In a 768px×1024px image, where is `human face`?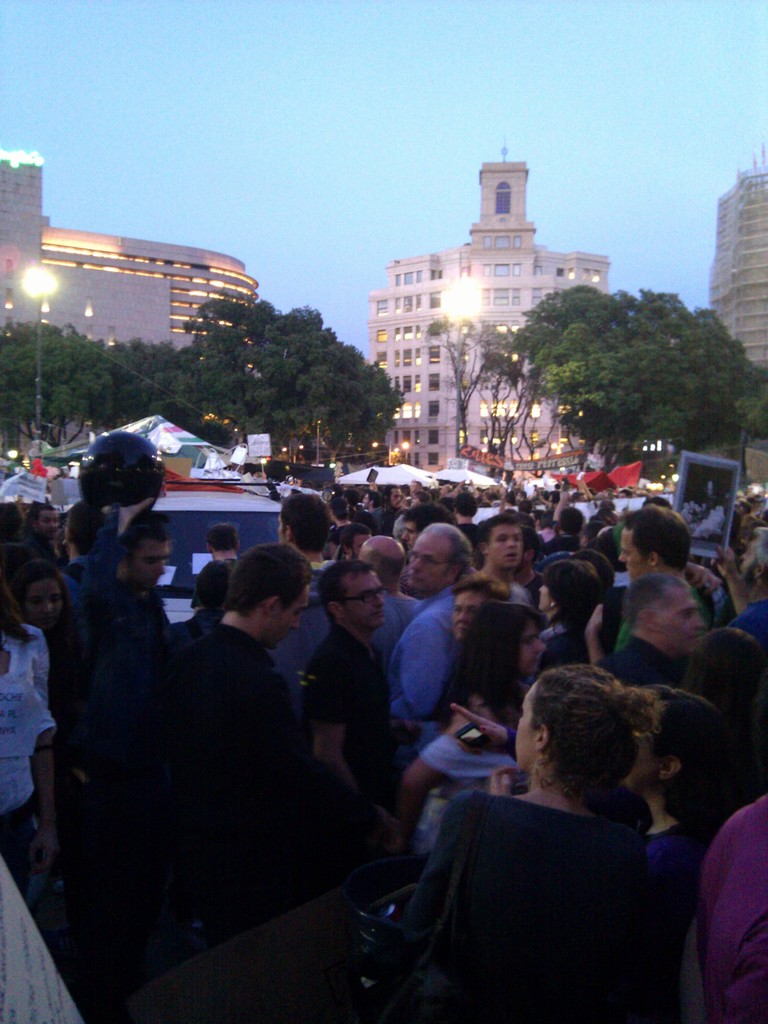
[x1=41, y1=505, x2=62, y2=536].
